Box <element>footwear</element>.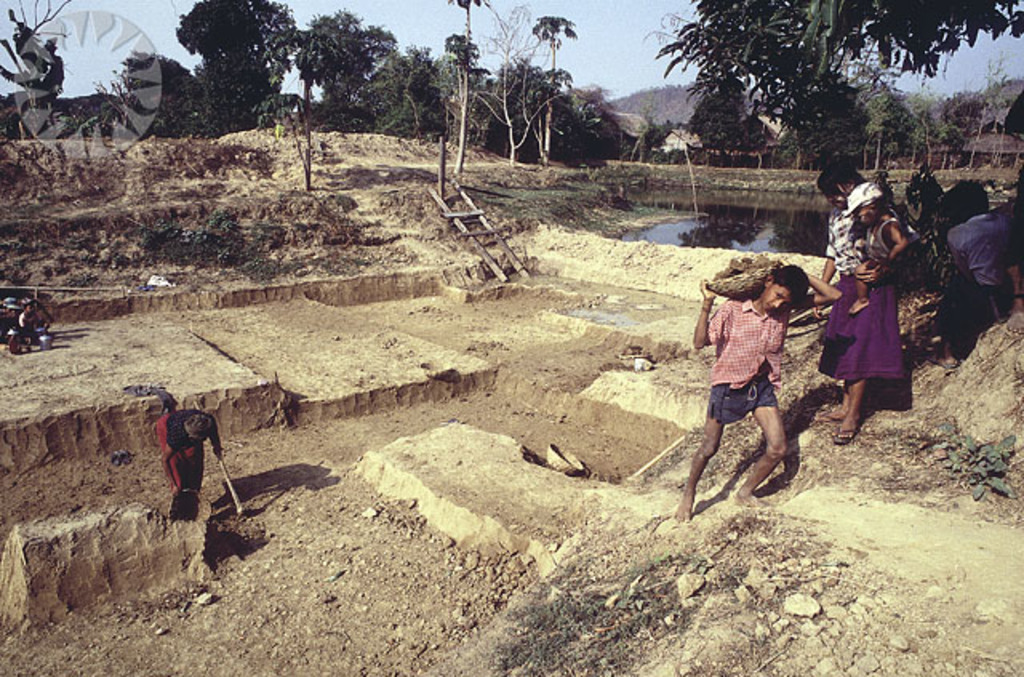
832, 429, 859, 445.
